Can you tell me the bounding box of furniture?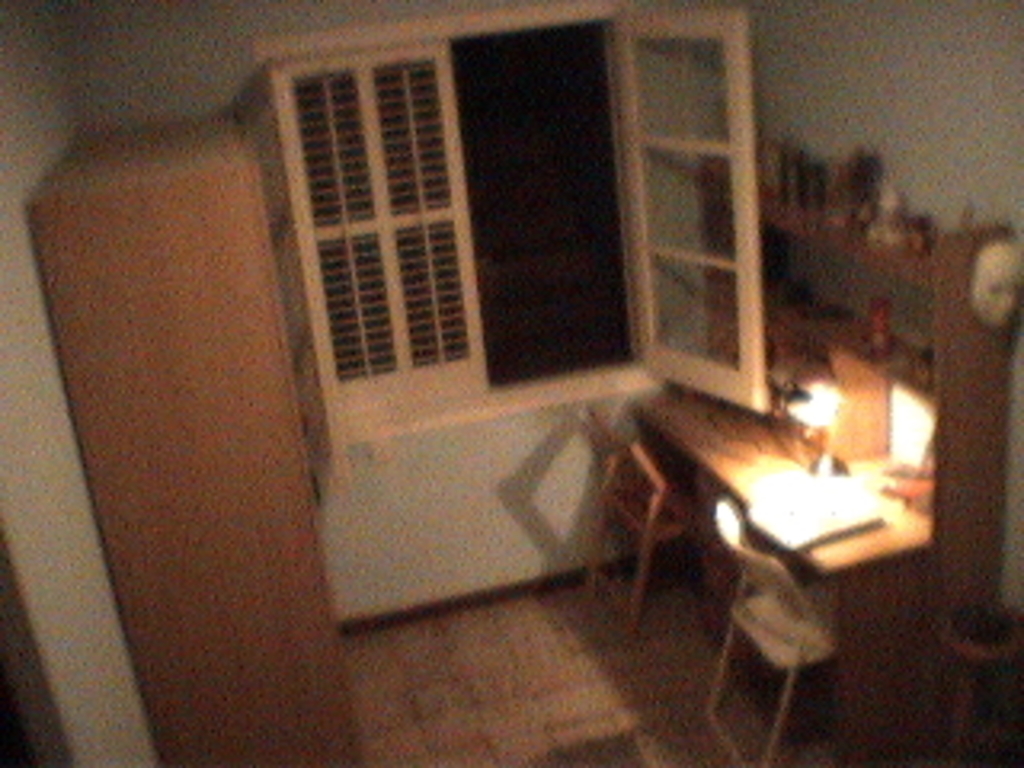
box=[698, 496, 835, 765].
